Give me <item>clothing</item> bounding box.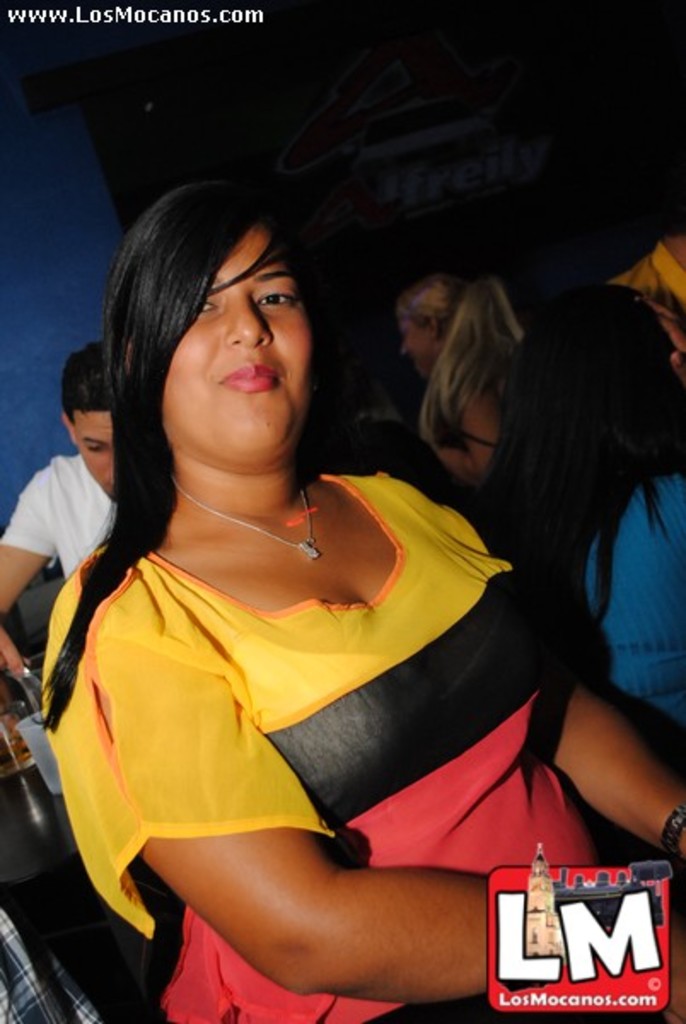
x1=44, y1=480, x2=556, y2=940.
